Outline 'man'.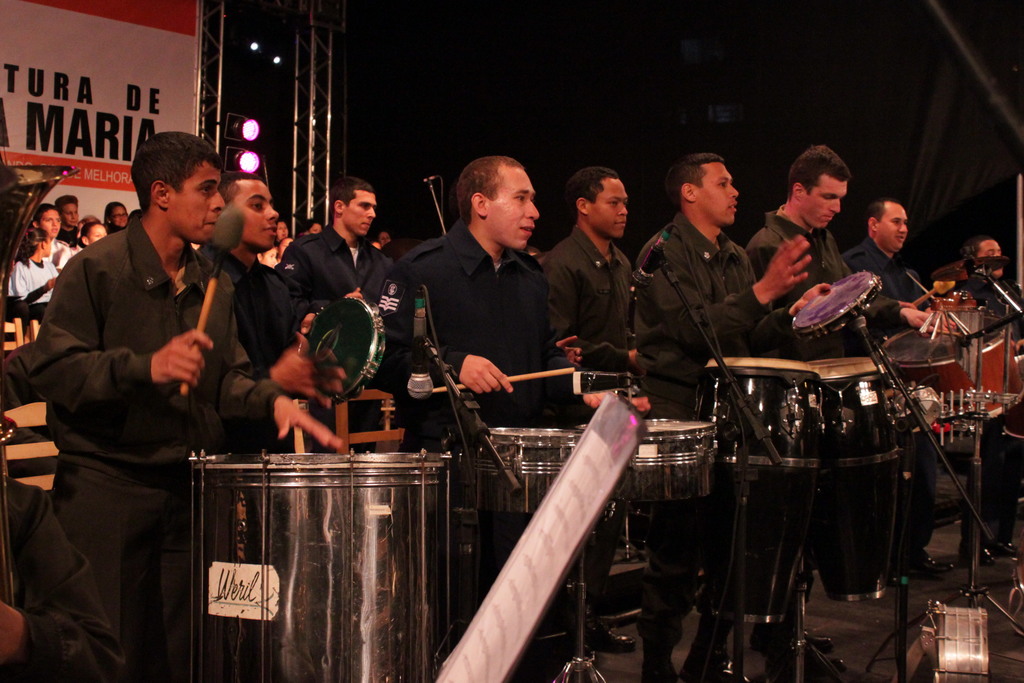
Outline: 381 155 649 424.
